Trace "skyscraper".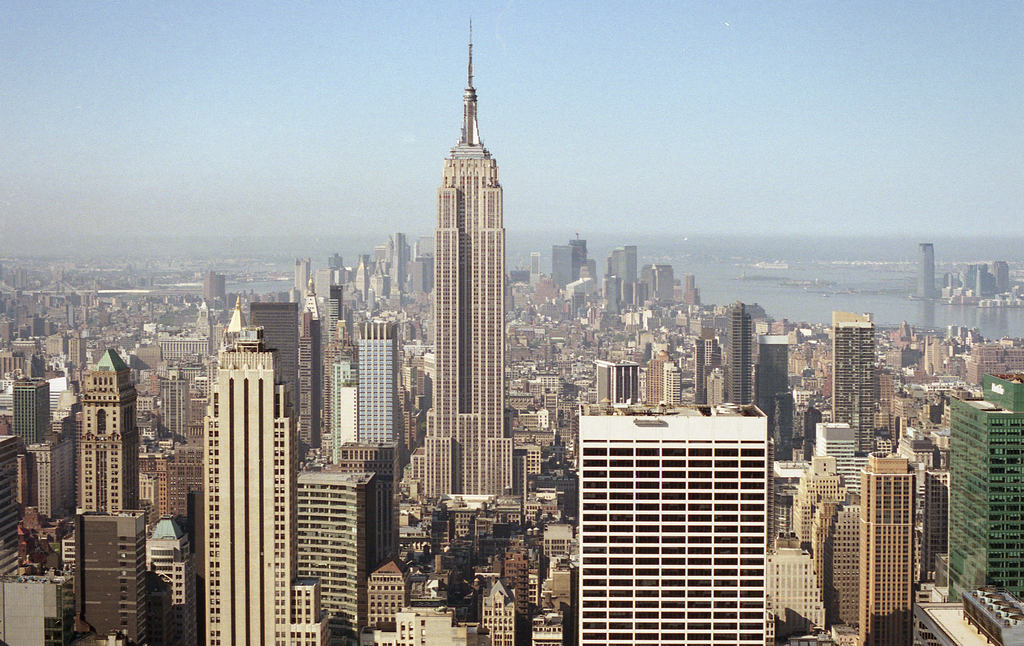
Traced to (x1=777, y1=537, x2=822, y2=642).
